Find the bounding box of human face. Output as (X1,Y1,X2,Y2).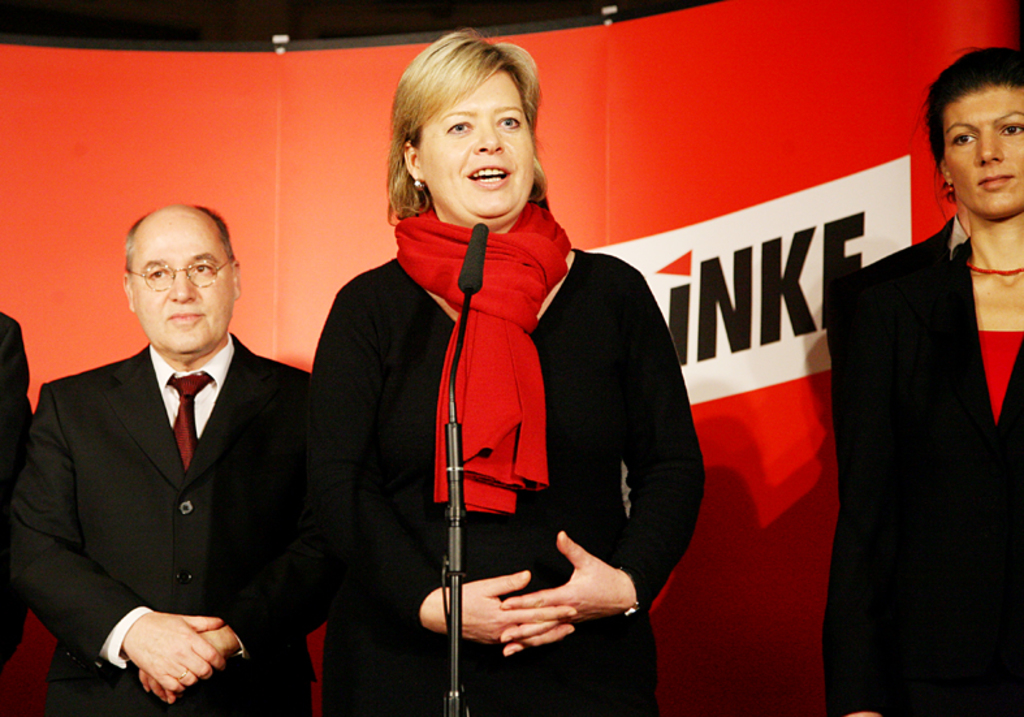
(423,70,536,216).
